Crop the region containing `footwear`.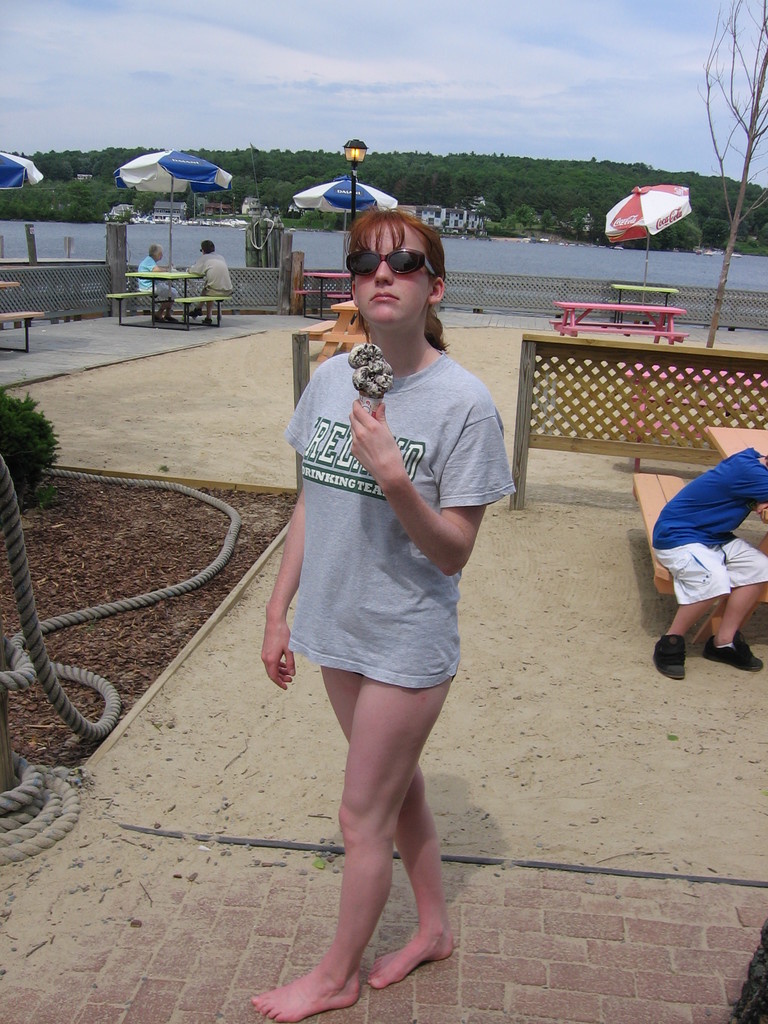
Crop region: [left=708, top=636, right=767, bottom=664].
